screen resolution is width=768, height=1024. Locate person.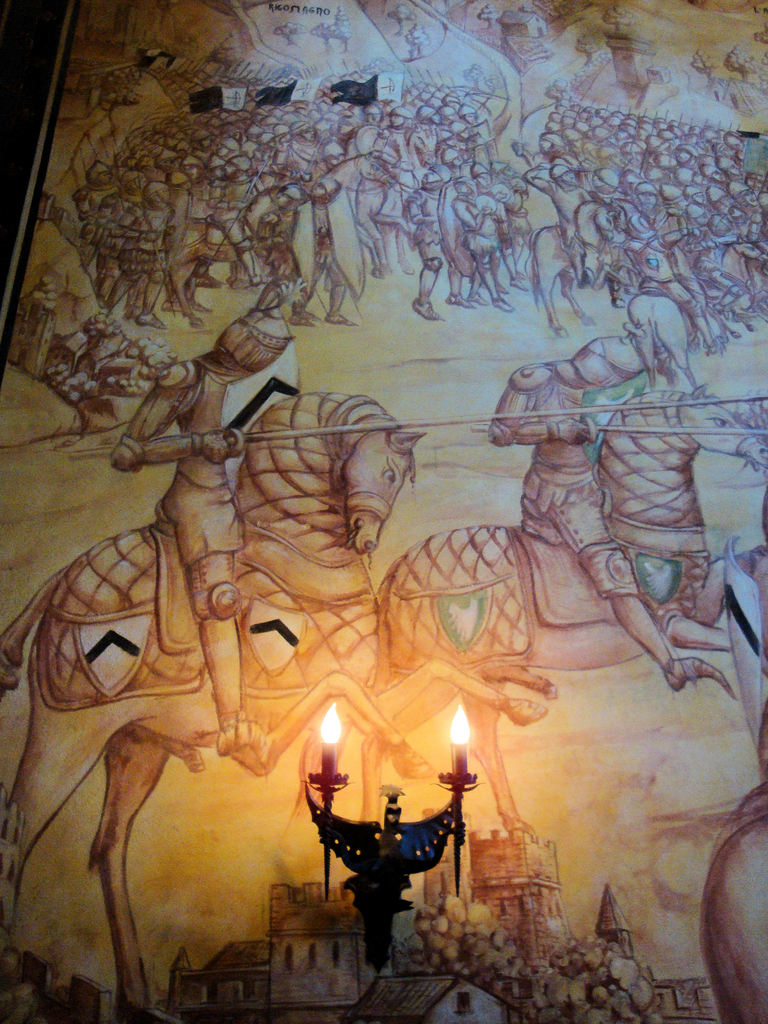
109, 278, 293, 764.
